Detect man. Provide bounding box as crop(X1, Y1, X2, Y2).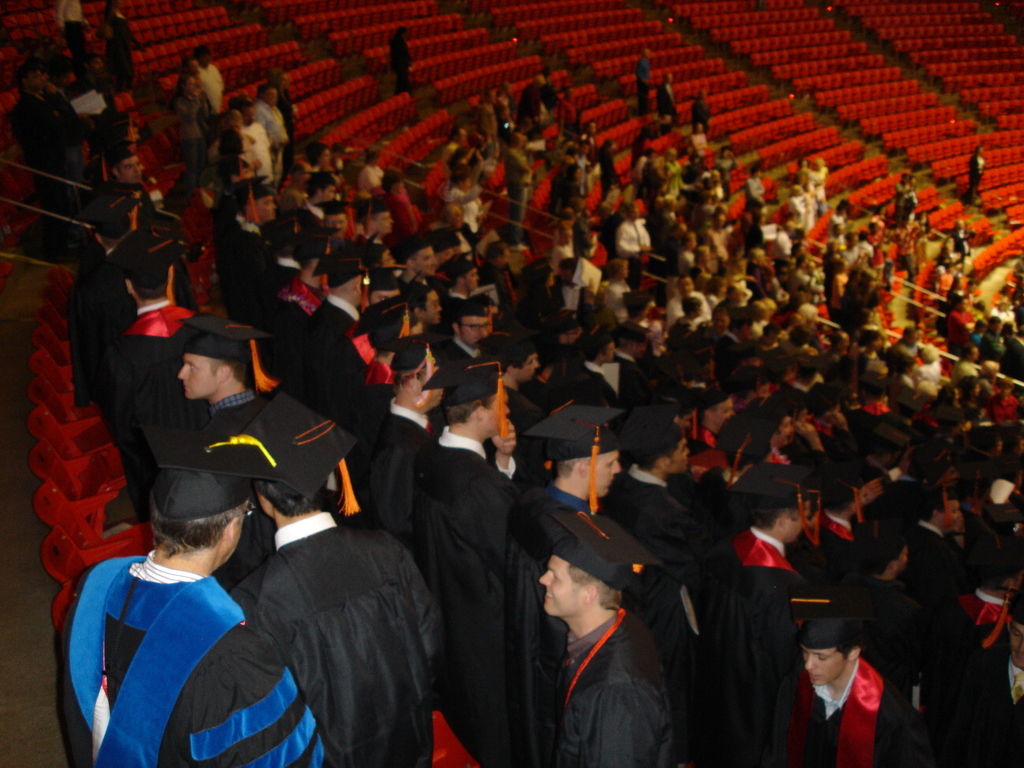
crop(360, 198, 390, 241).
